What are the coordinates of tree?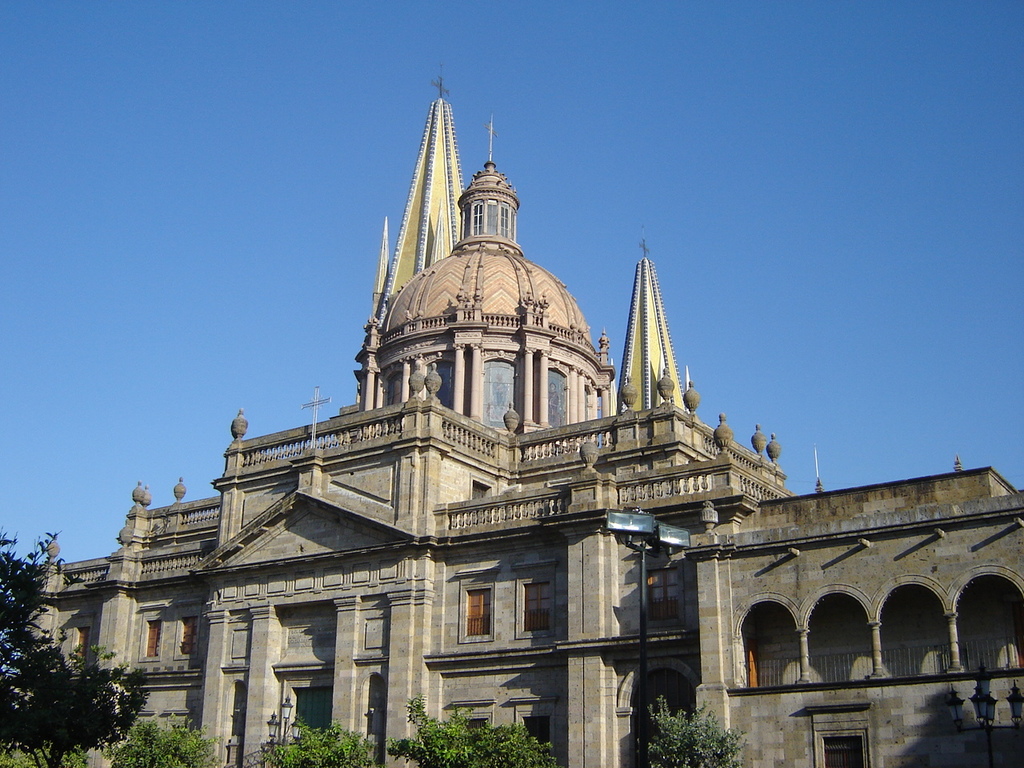
{"x1": 110, "y1": 712, "x2": 216, "y2": 767}.
